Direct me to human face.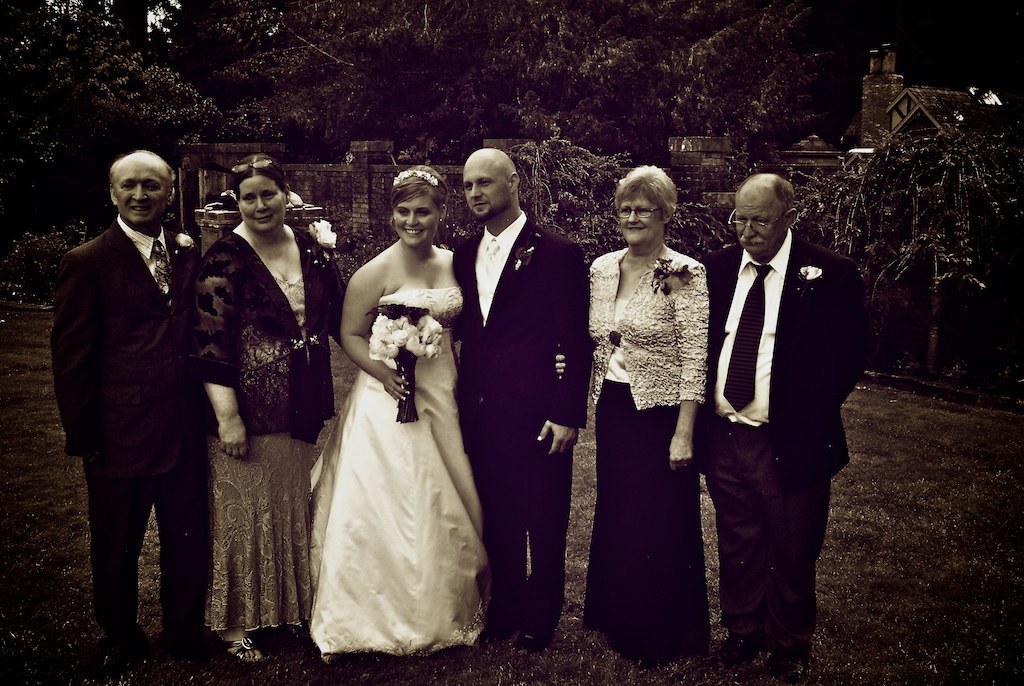
Direction: left=731, top=186, right=785, bottom=255.
